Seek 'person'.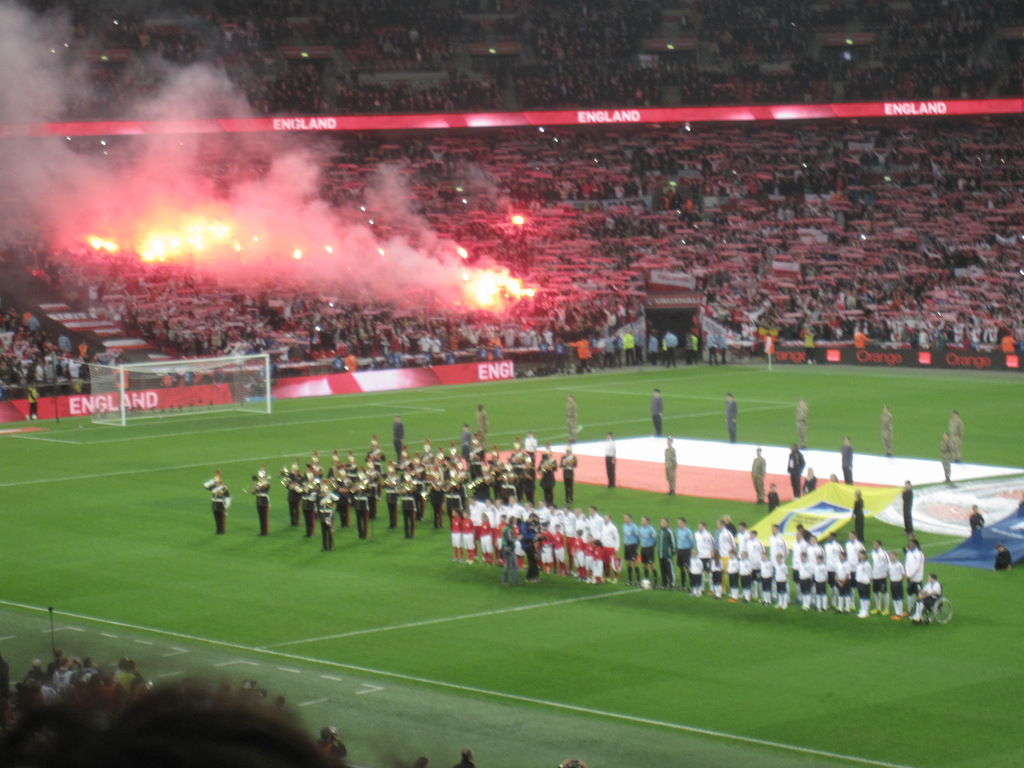
l=790, t=529, r=805, b=592.
